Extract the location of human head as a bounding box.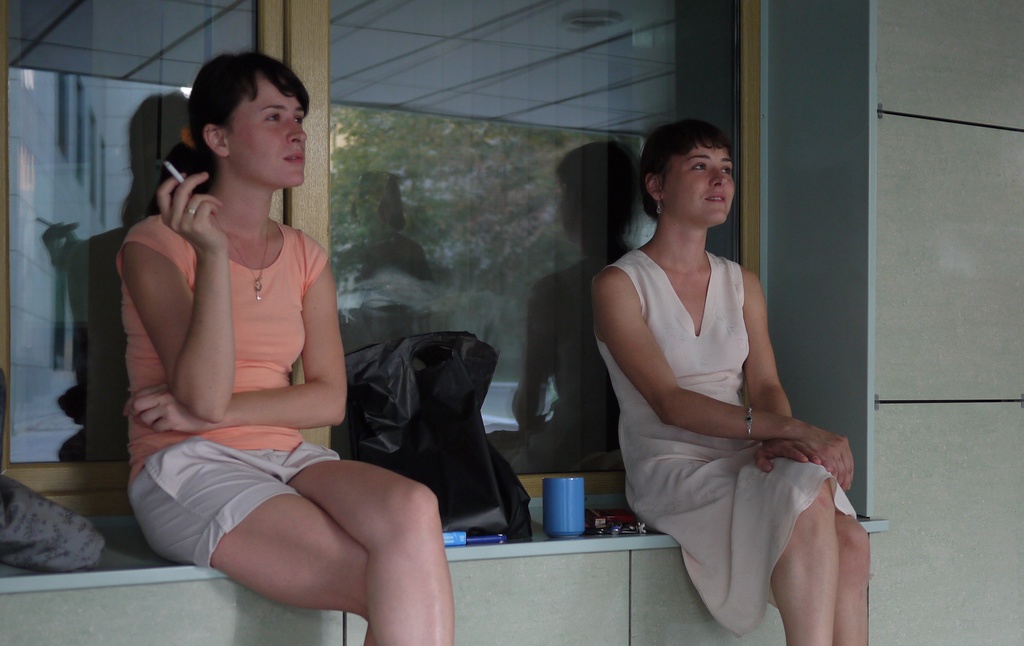
box(641, 116, 735, 230).
